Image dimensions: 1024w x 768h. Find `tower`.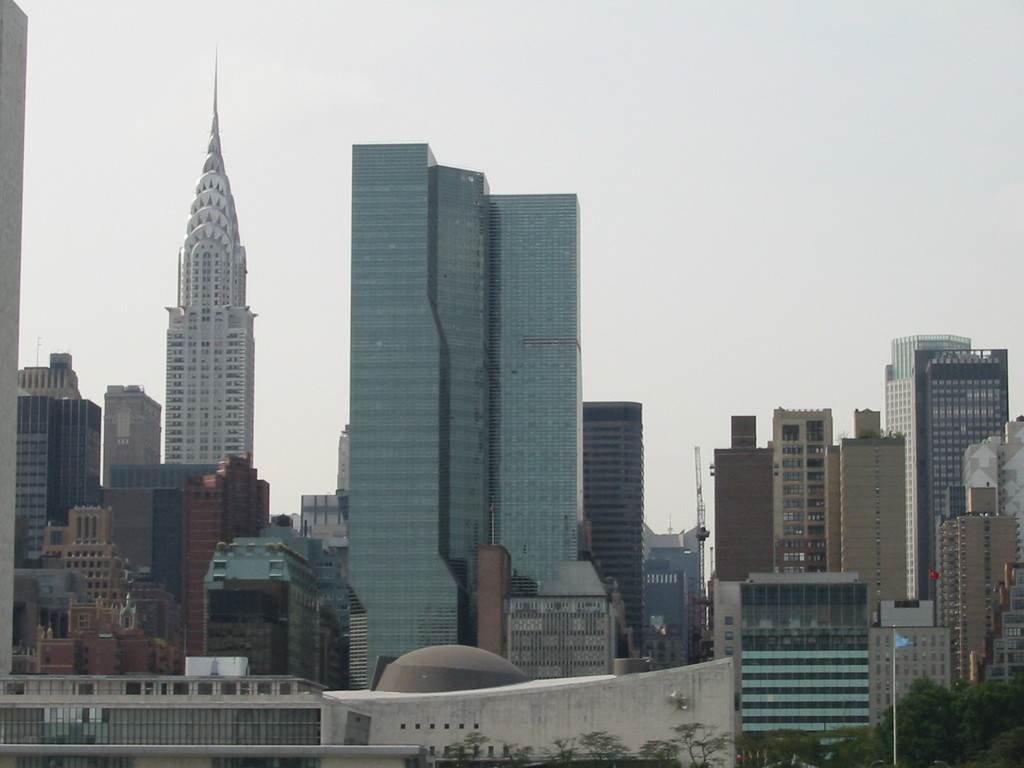
region(773, 408, 830, 579).
